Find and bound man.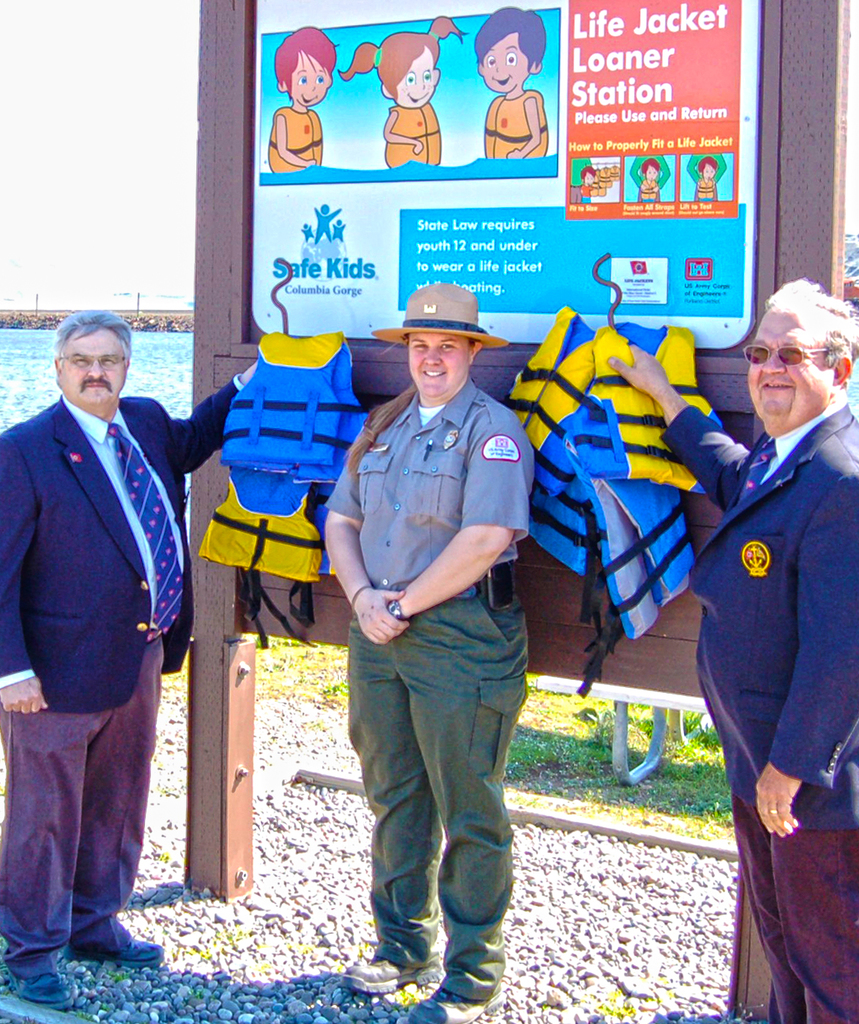
Bound: [604, 274, 858, 1023].
